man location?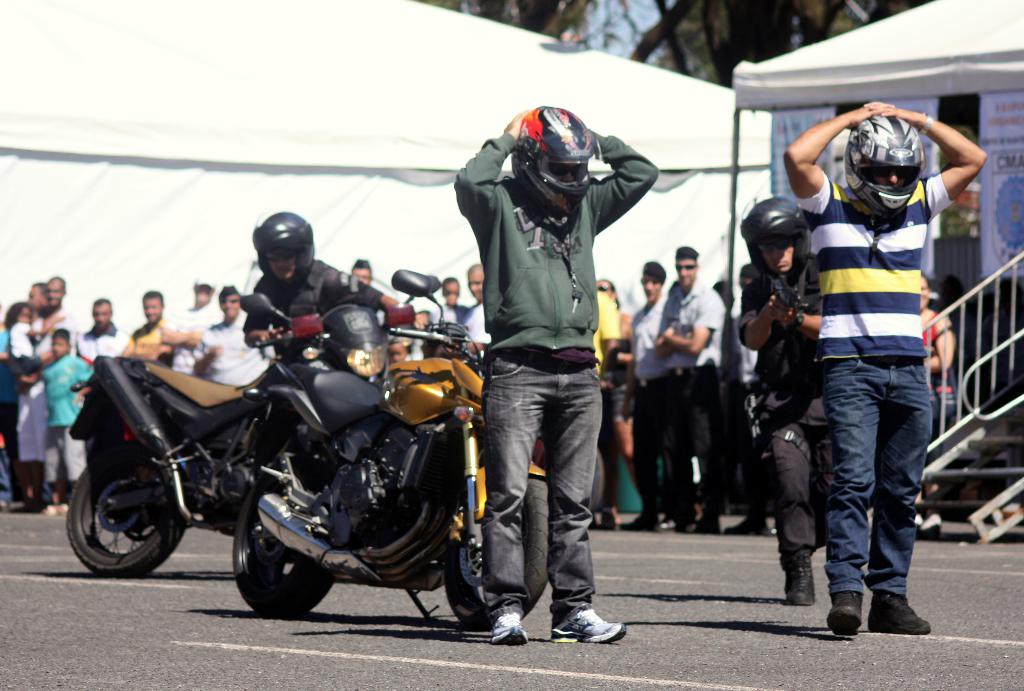
rect(621, 257, 669, 528)
